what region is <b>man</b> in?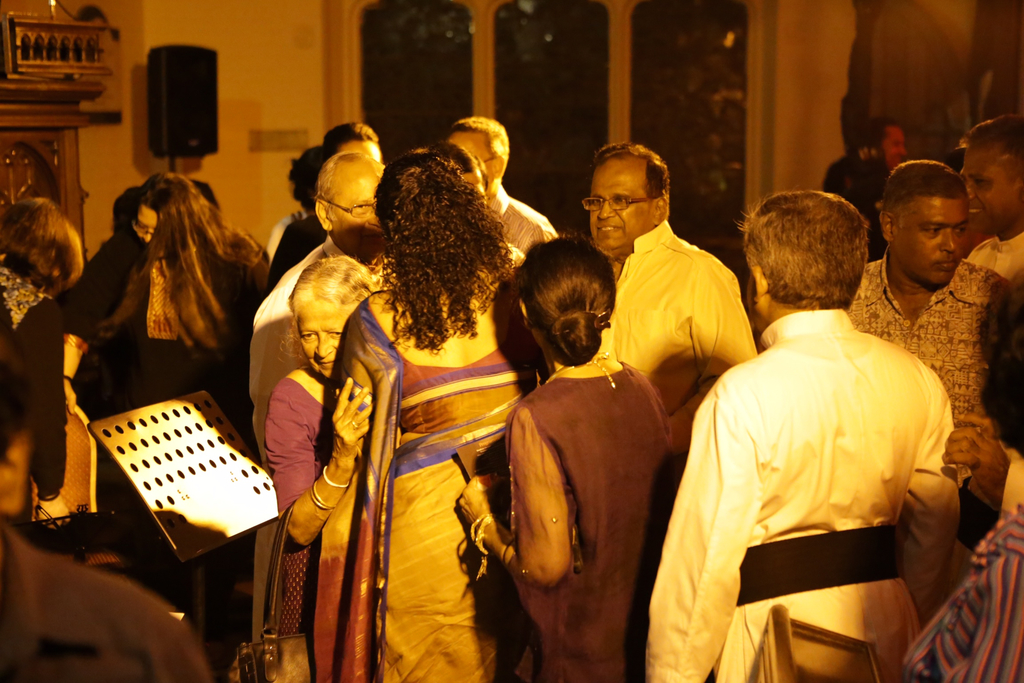
bbox=(246, 175, 412, 440).
